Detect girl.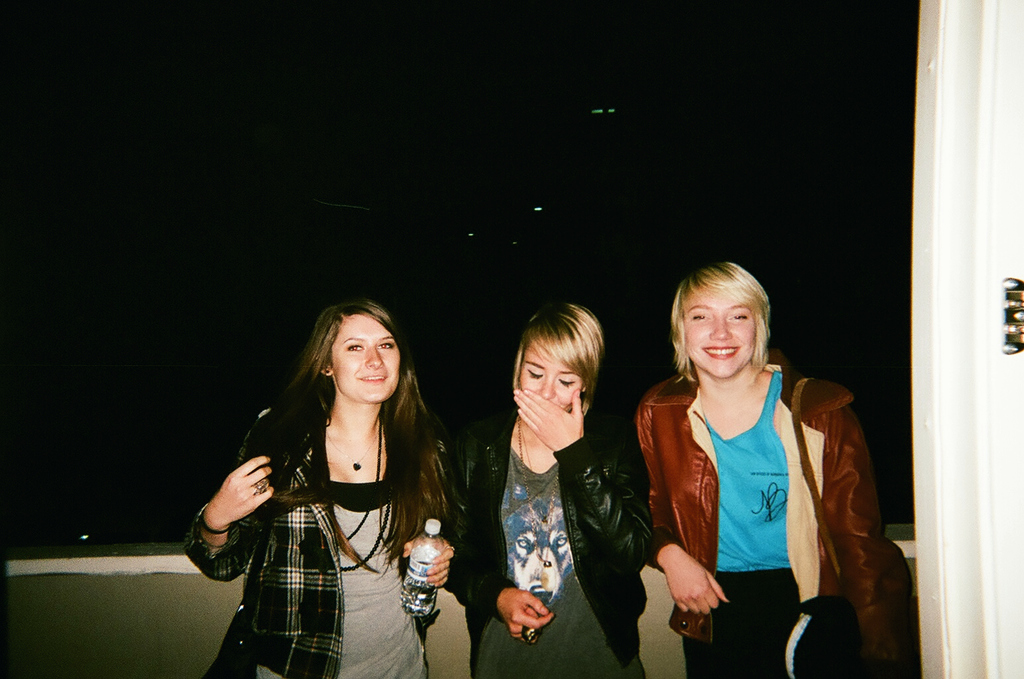
Detected at 441, 302, 656, 678.
